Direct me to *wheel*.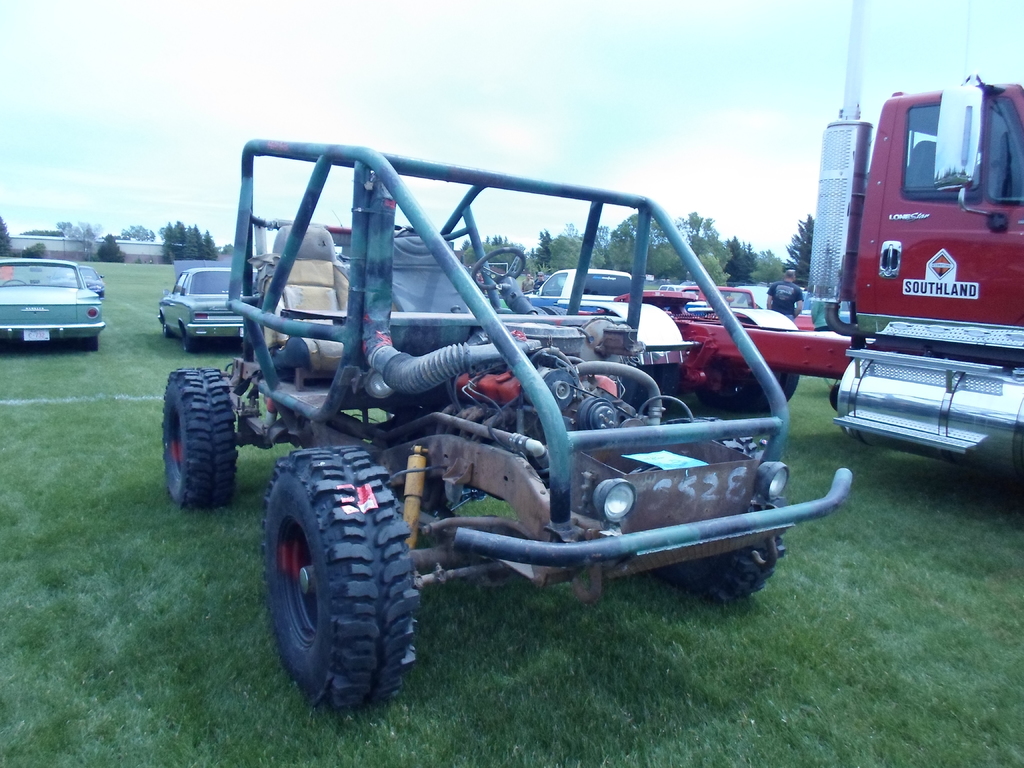
Direction: Rect(668, 414, 784, 600).
